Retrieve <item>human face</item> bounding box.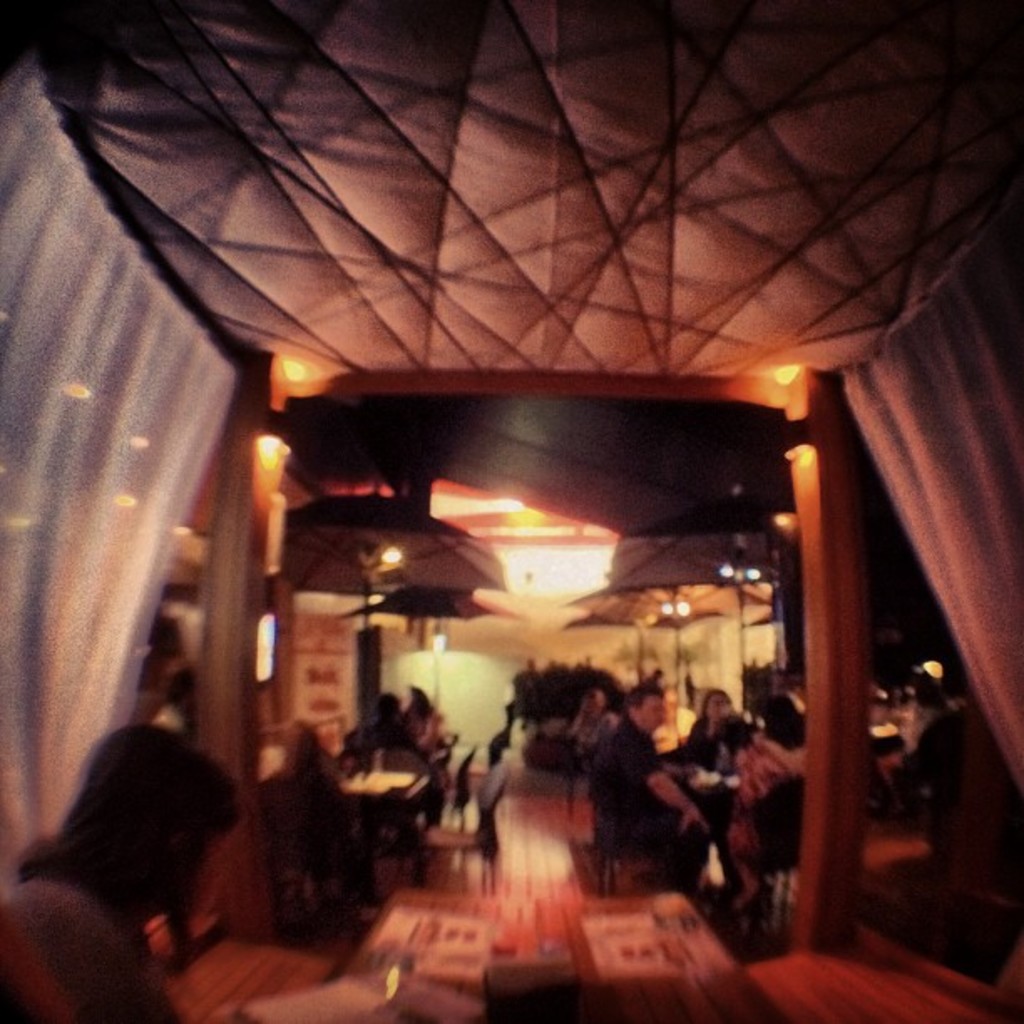
Bounding box: <region>629, 691, 679, 730</region>.
